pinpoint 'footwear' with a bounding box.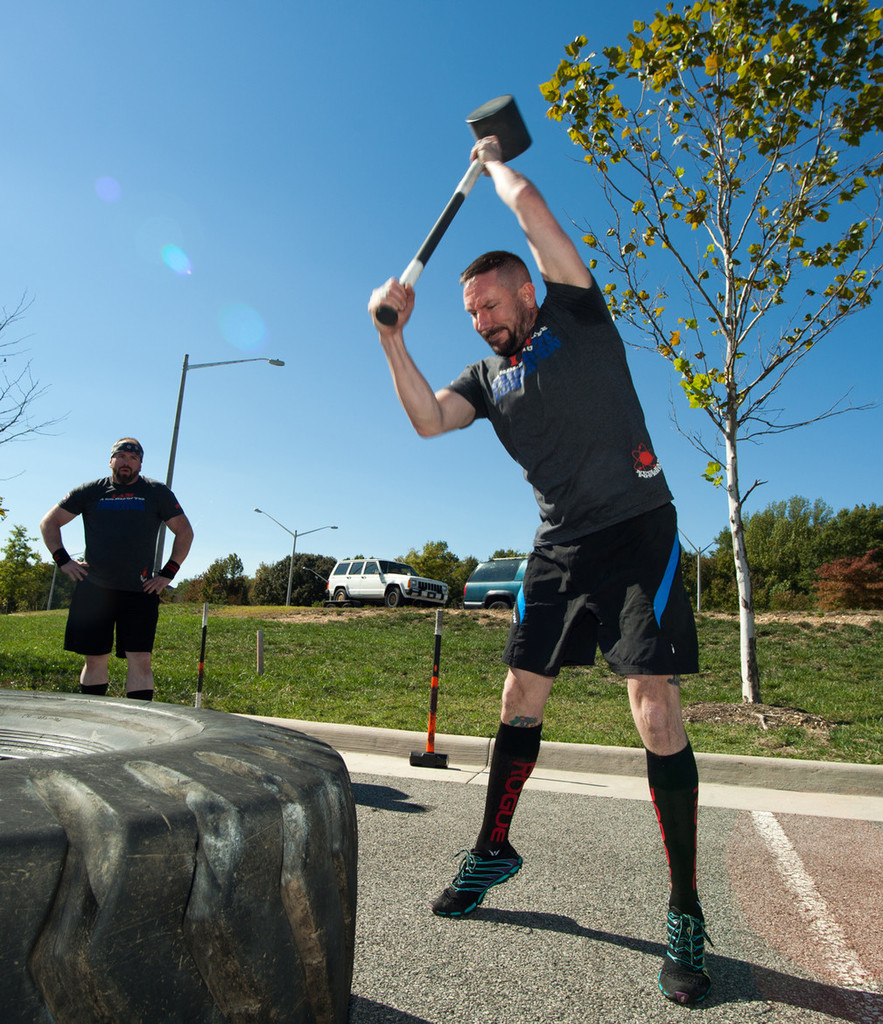
[x1=657, y1=894, x2=725, y2=1010].
